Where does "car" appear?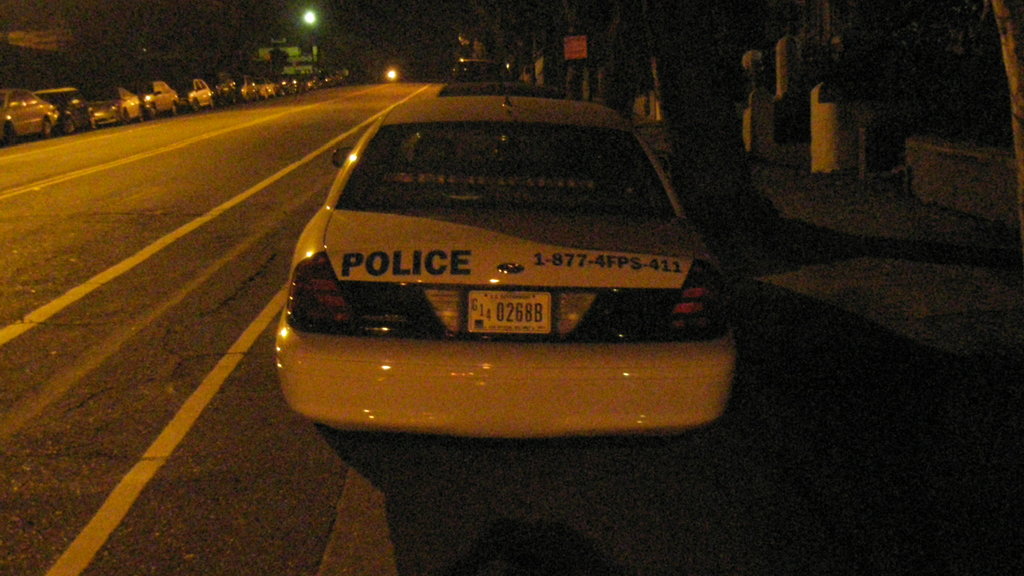
Appears at rect(436, 79, 541, 95).
